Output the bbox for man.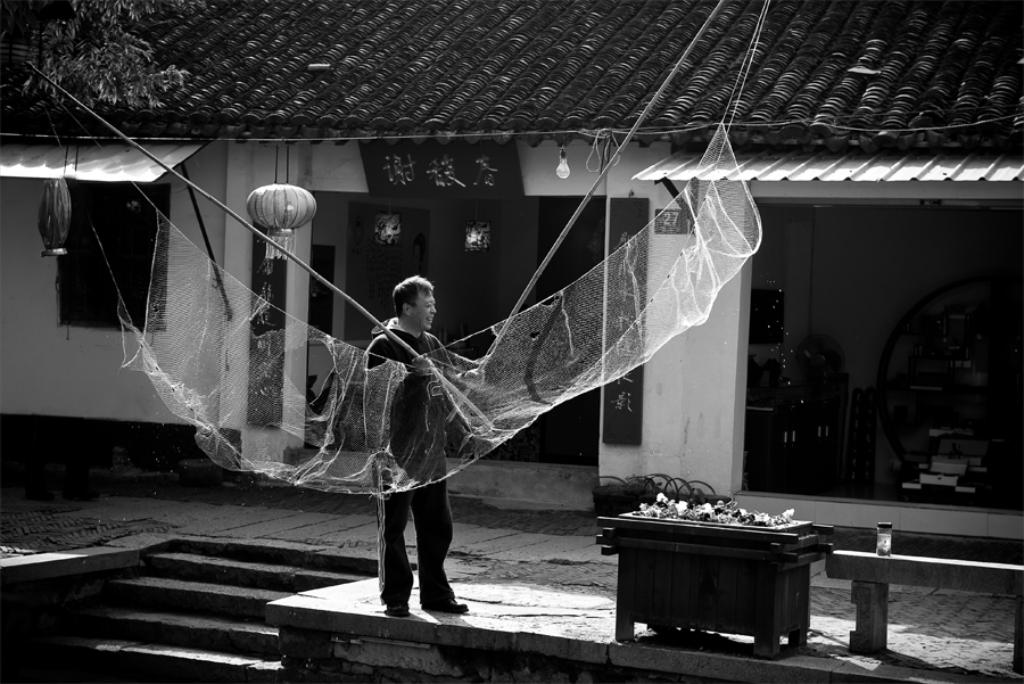
(left=368, top=275, right=470, bottom=616).
